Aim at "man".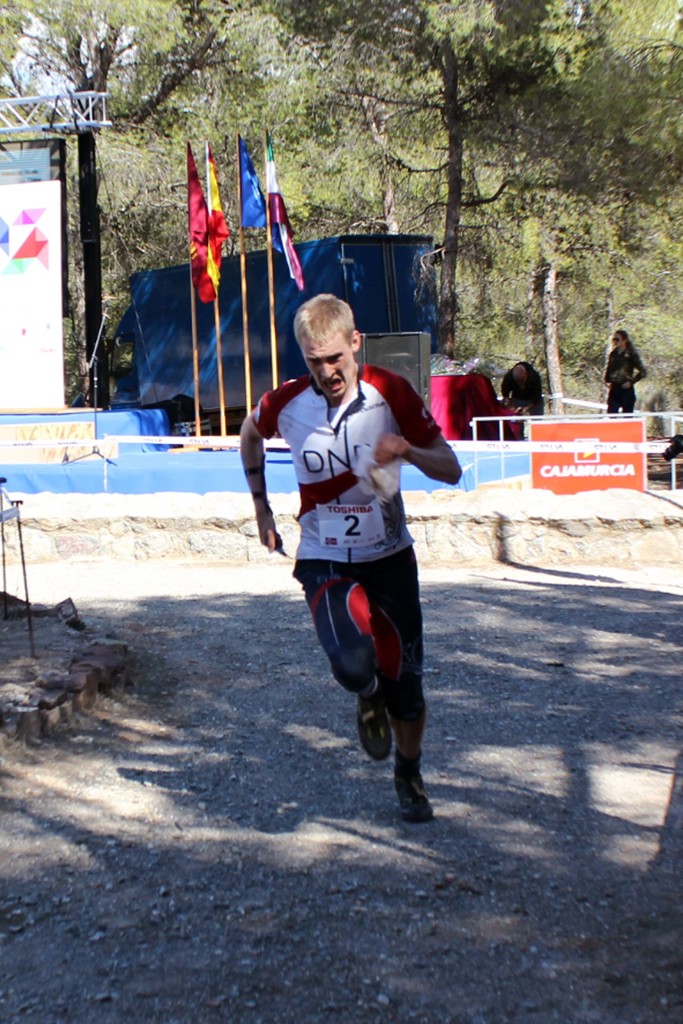
Aimed at 504,359,547,420.
